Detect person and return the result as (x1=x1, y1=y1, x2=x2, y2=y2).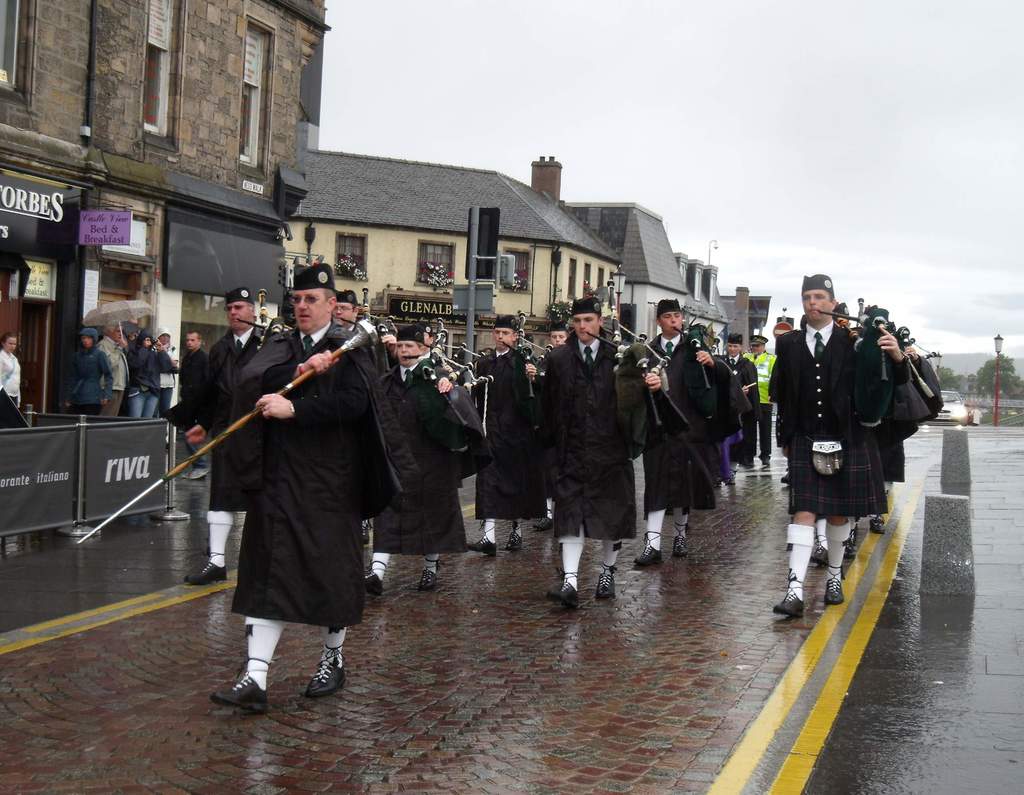
(x1=633, y1=296, x2=733, y2=572).
